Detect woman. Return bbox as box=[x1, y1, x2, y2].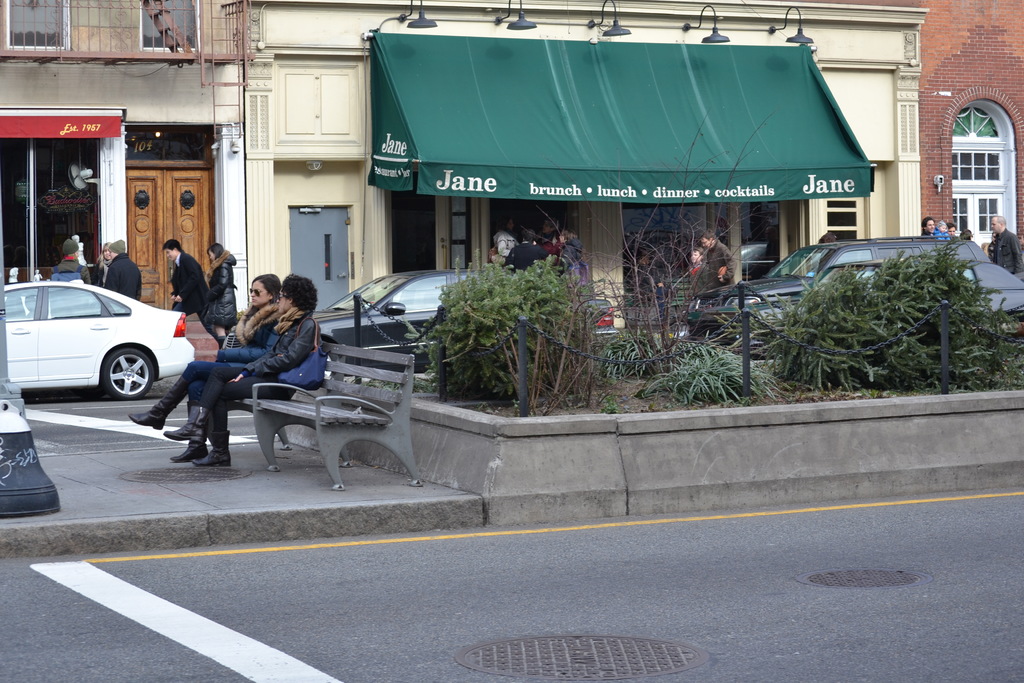
box=[491, 217, 518, 261].
